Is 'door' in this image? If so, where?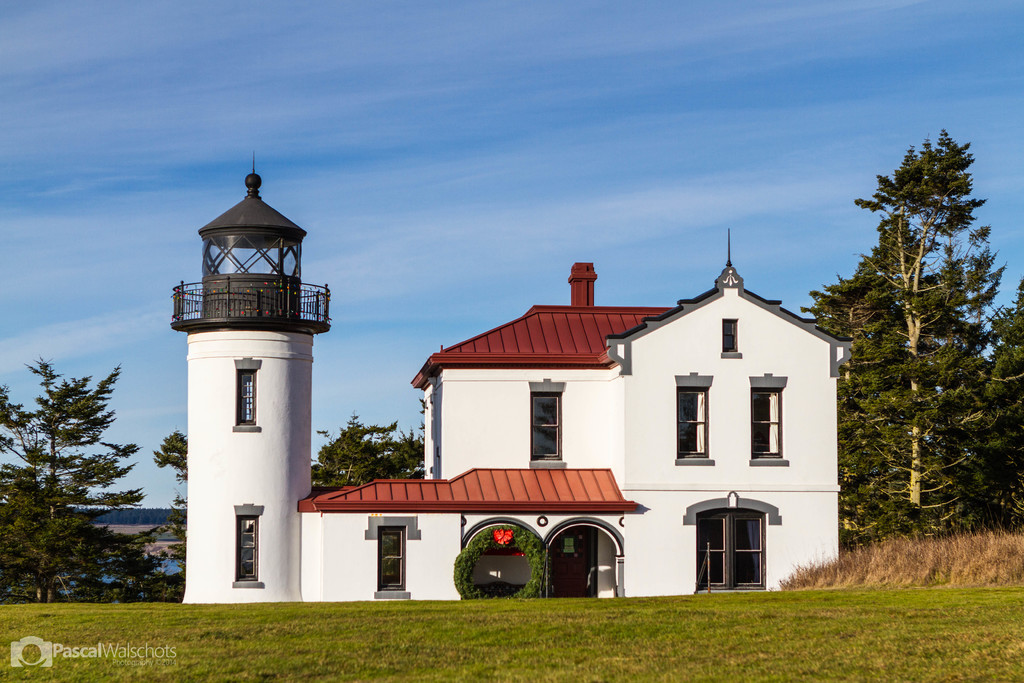
Yes, at (543, 529, 595, 600).
